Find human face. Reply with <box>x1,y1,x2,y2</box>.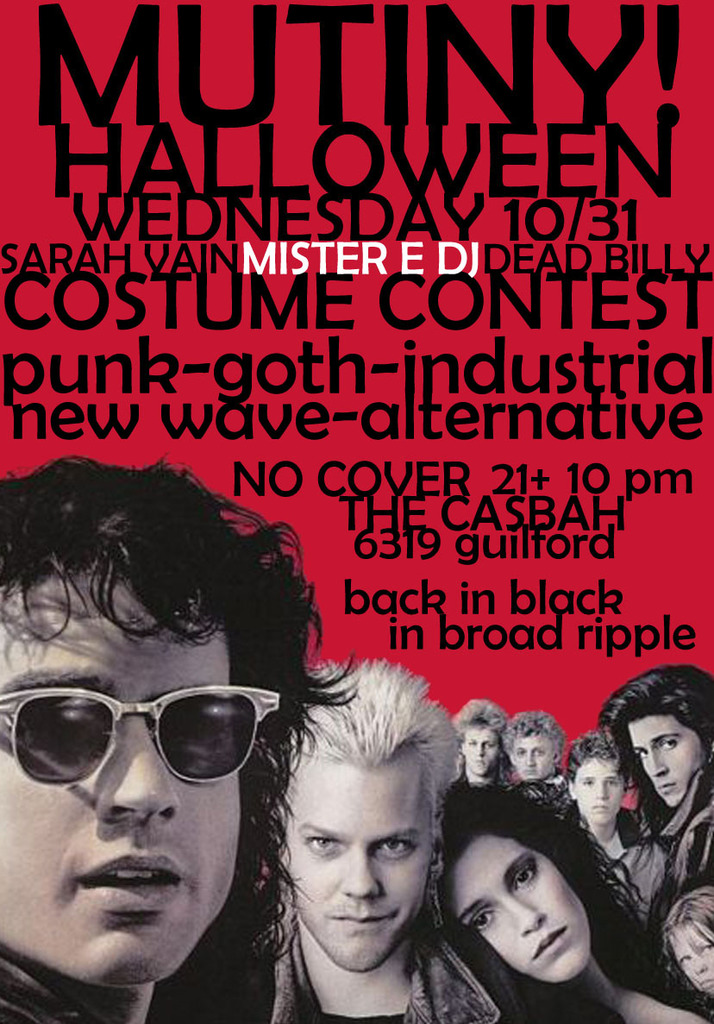
<box>577,761,624,824</box>.
